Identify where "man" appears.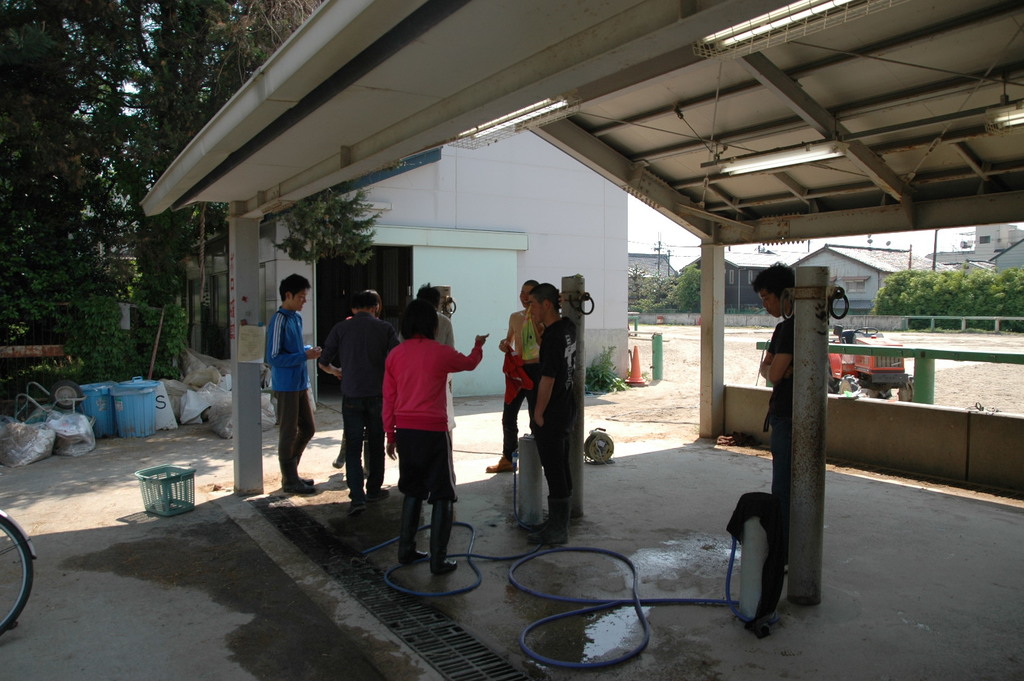
Appears at crop(321, 294, 400, 498).
